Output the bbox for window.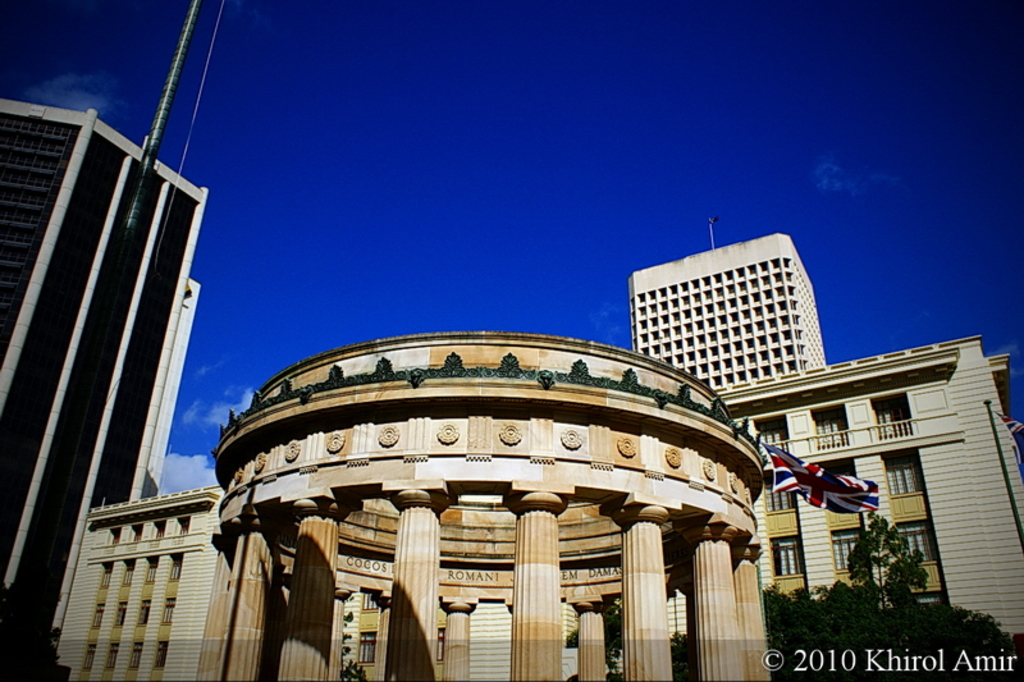
left=764, top=480, right=799, bottom=544.
